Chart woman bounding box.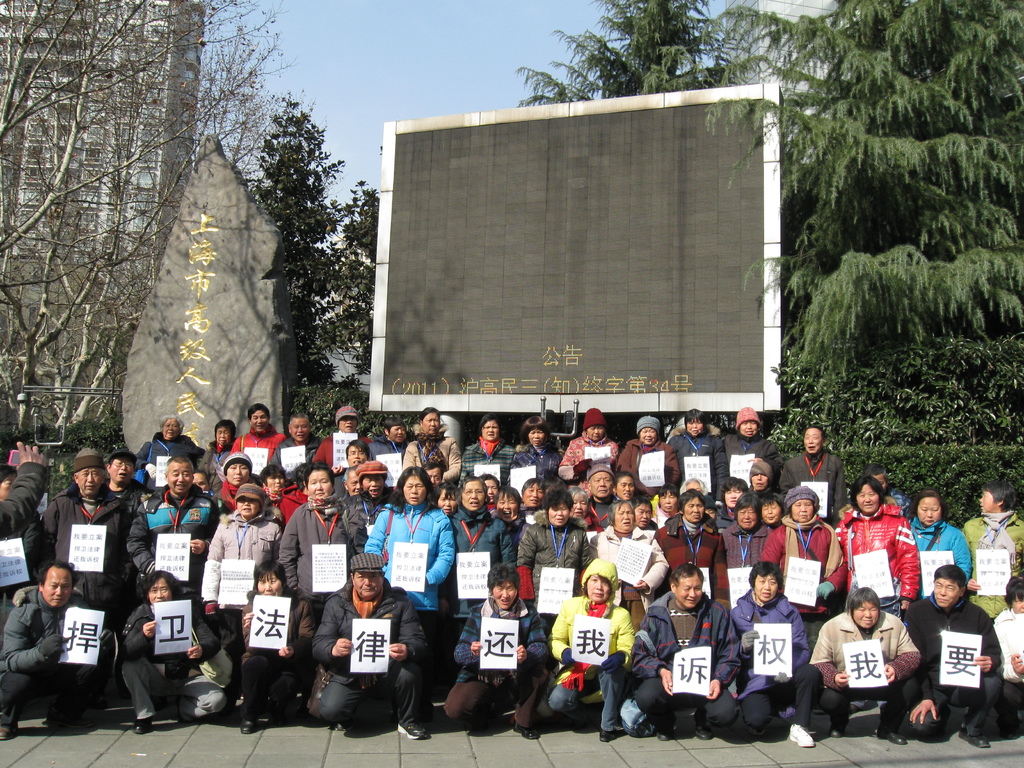
Charted: 764 485 845 656.
